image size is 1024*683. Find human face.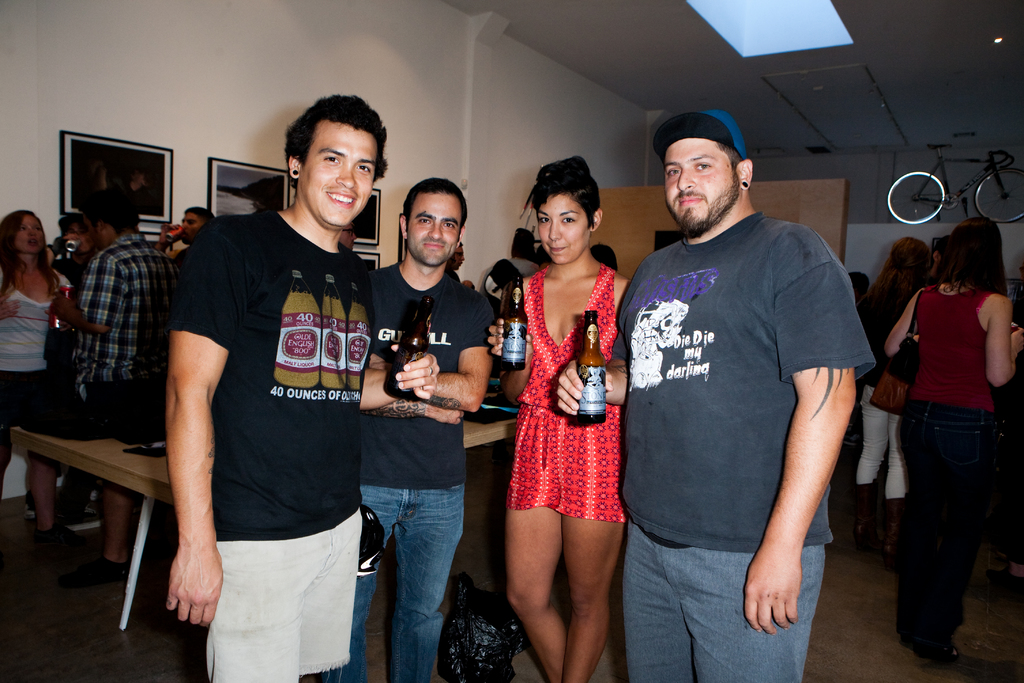
<bbox>301, 126, 372, 222</bbox>.
